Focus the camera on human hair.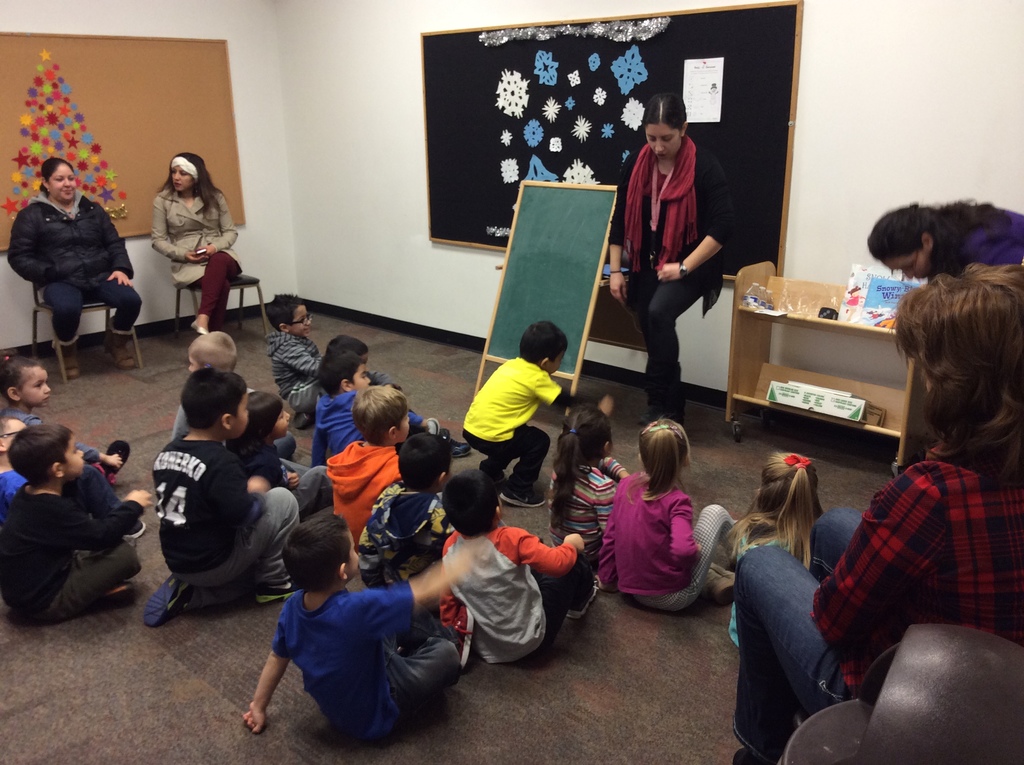
Focus region: detection(726, 449, 822, 568).
